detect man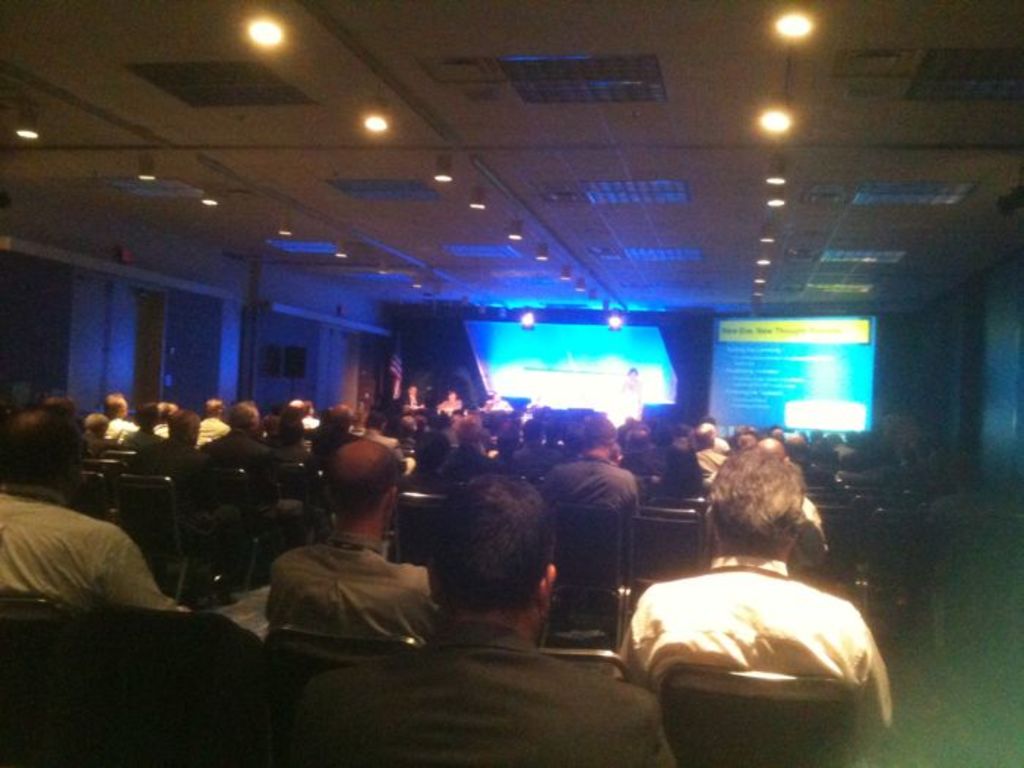
pyautogui.locateOnScreen(613, 452, 891, 752)
